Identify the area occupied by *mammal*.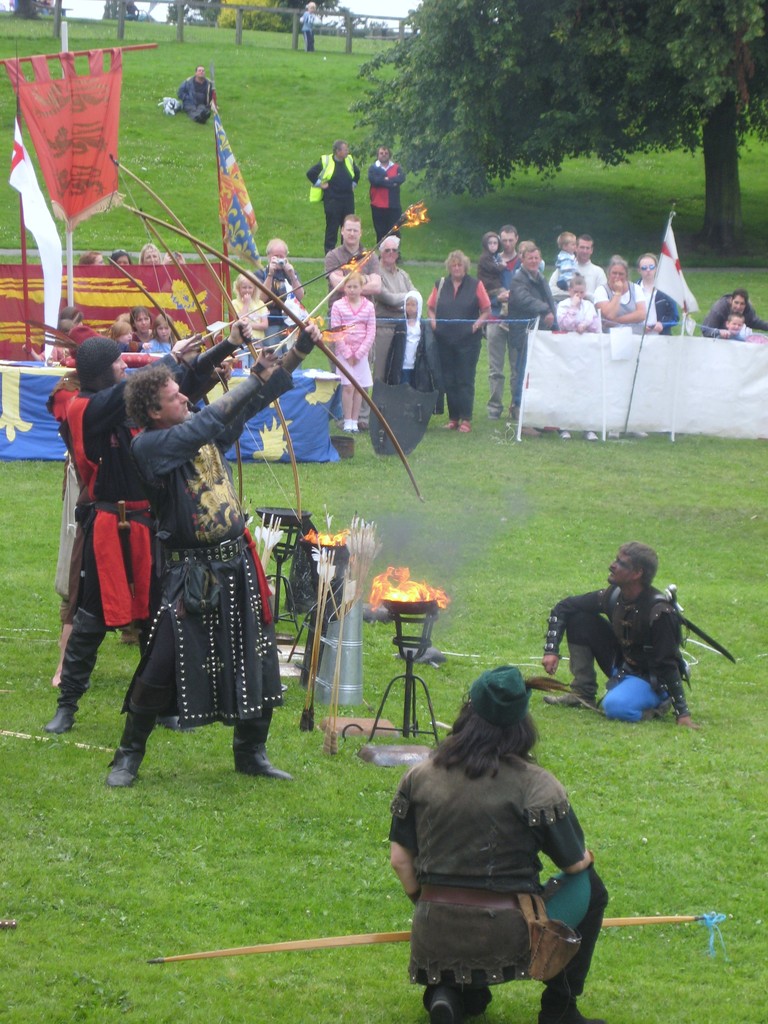
Area: (65, 321, 165, 378).
